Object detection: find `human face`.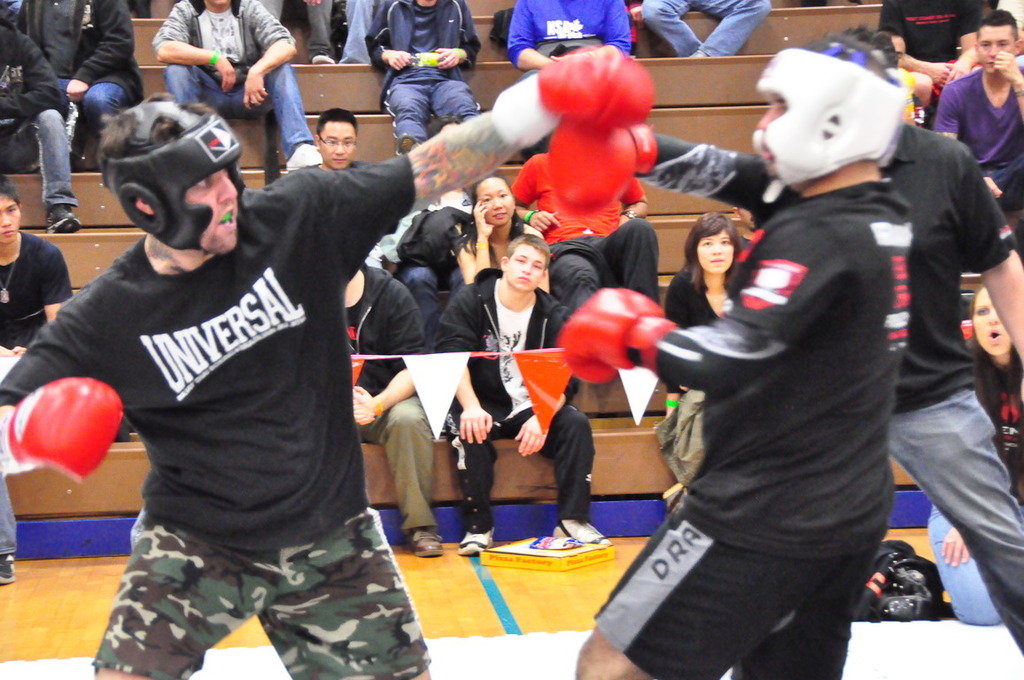
(982,25,1015,74).
